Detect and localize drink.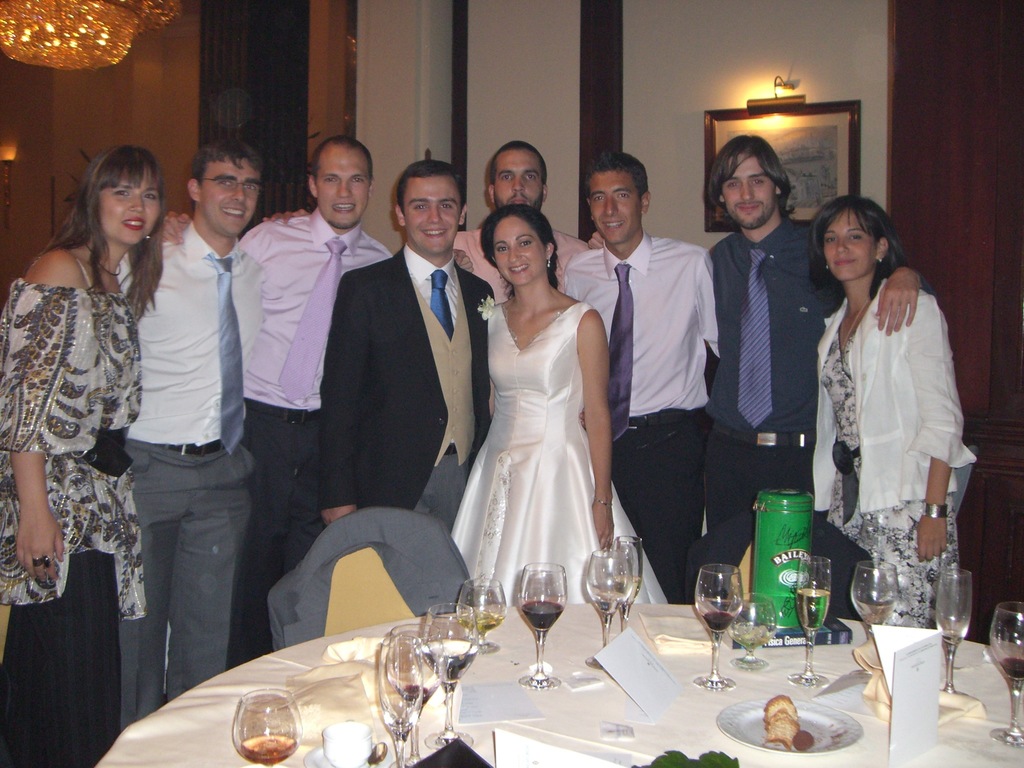
Localized at box=[598, 590, 630, 611].
